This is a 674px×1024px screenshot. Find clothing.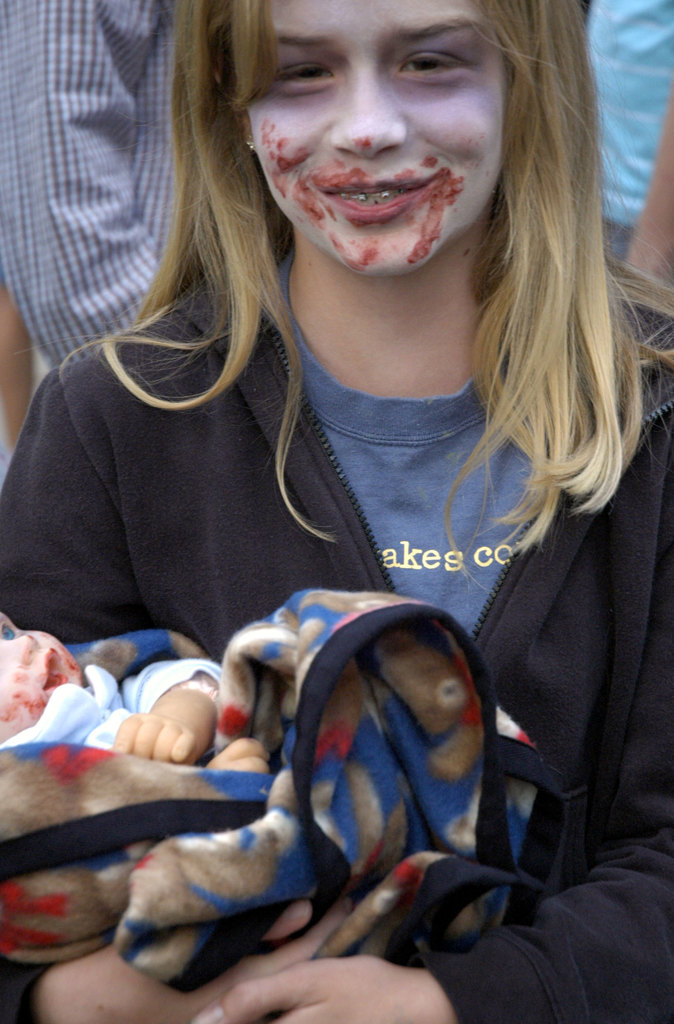
Bounding box: region(572, 0, 670, 273).
